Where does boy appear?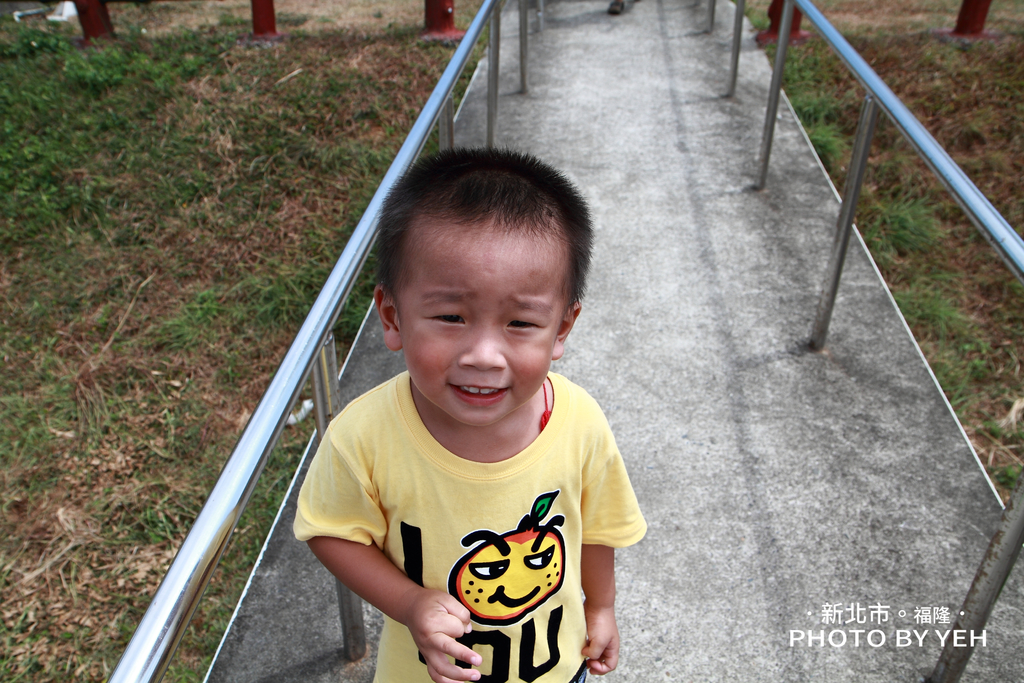
Appears at select_region(287, 160, 648, 680).
